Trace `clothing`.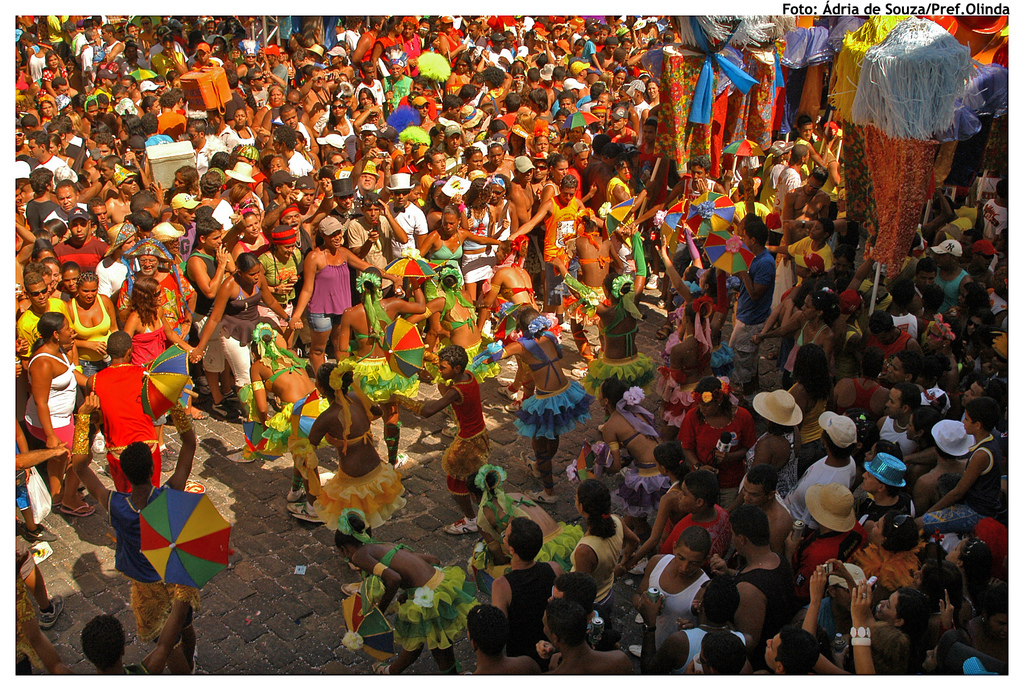
Traced to left=732, top=549, right=795, bottom=662.
